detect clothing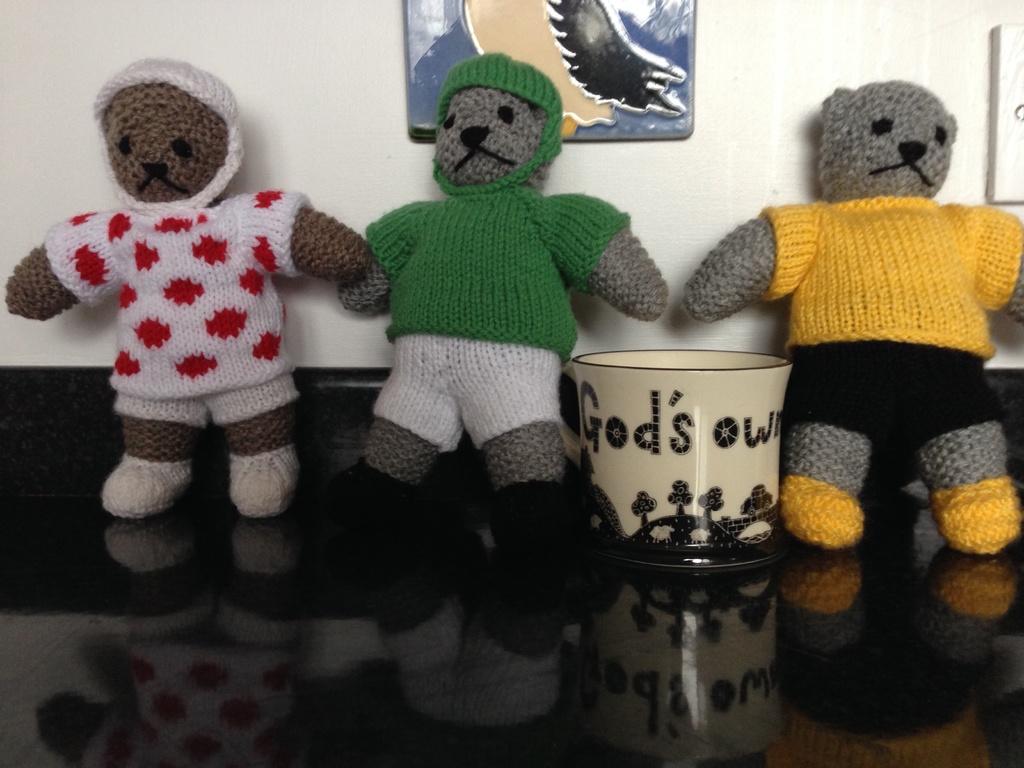
bbox=(371, 328, 559, 452)
